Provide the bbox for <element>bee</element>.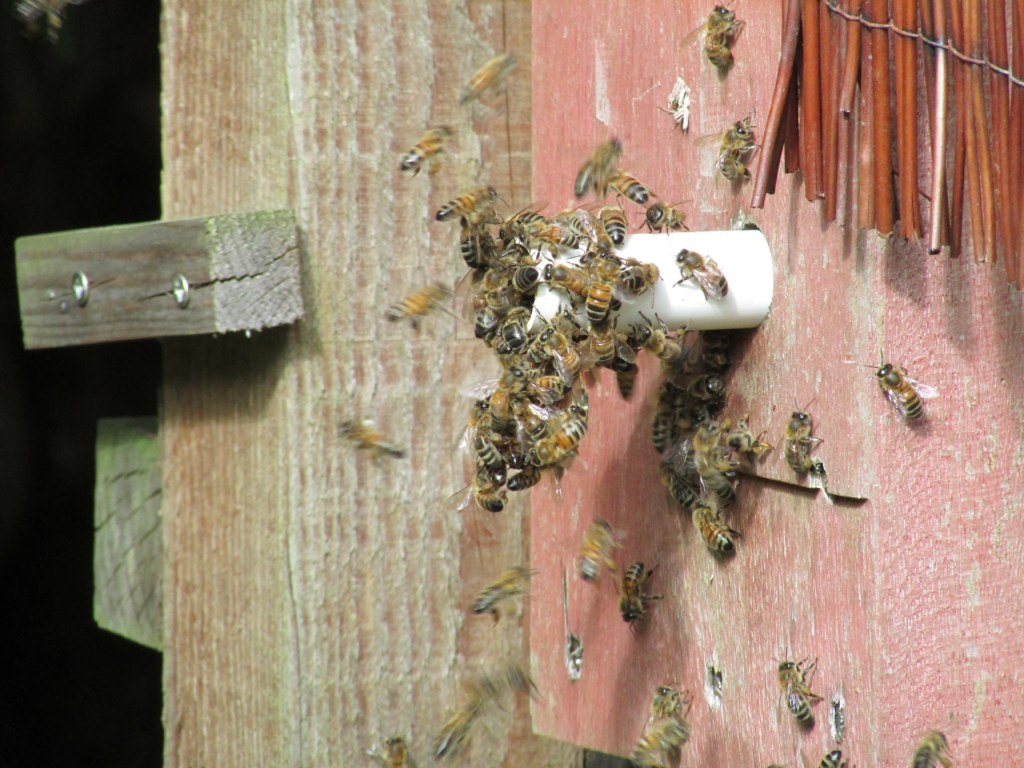
pyautogui.locateOnScreen(437, 711, 484, 755).
